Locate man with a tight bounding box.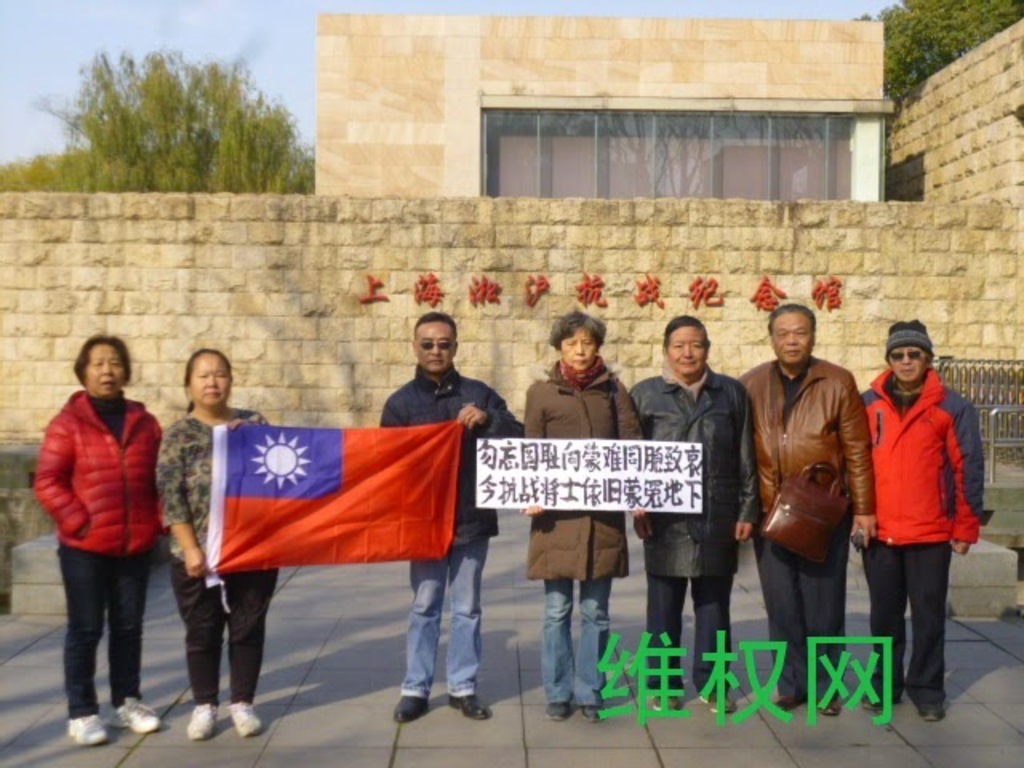
locate(379, 310, 523, 723).
